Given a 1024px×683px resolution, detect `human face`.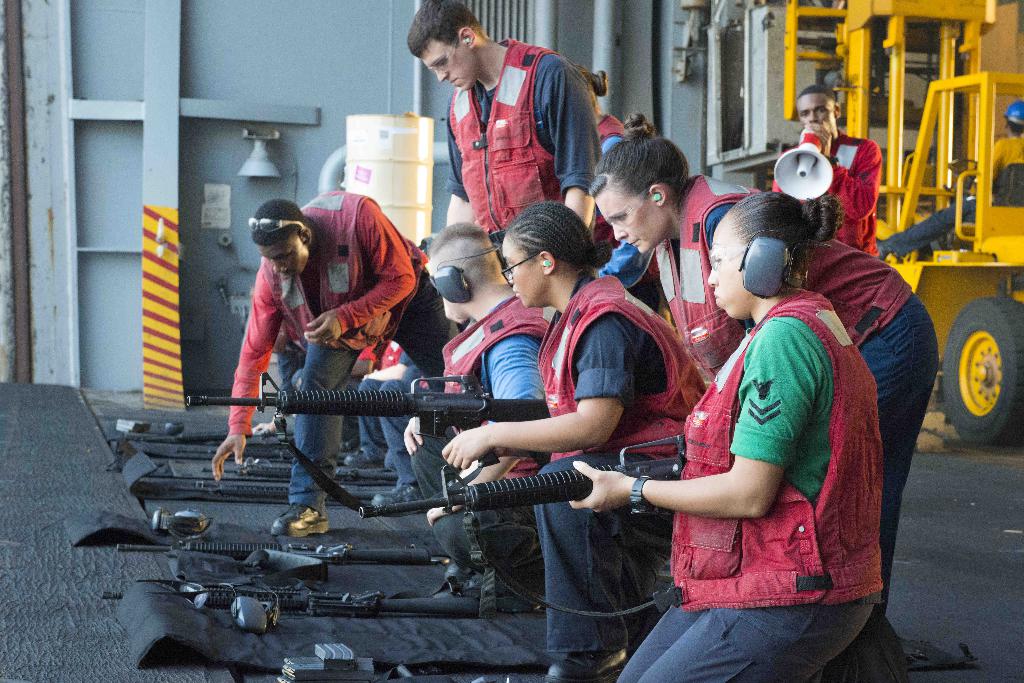
(x1=708, y1=218, x2=745, y2=319).
